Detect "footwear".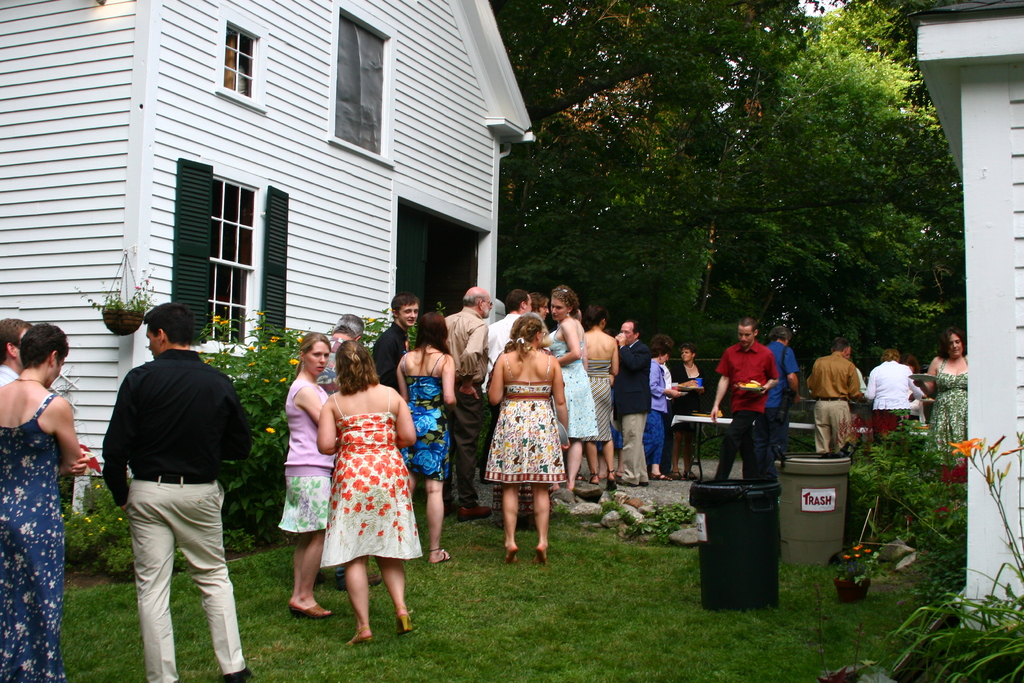
Detected at 346:628:376:646.
